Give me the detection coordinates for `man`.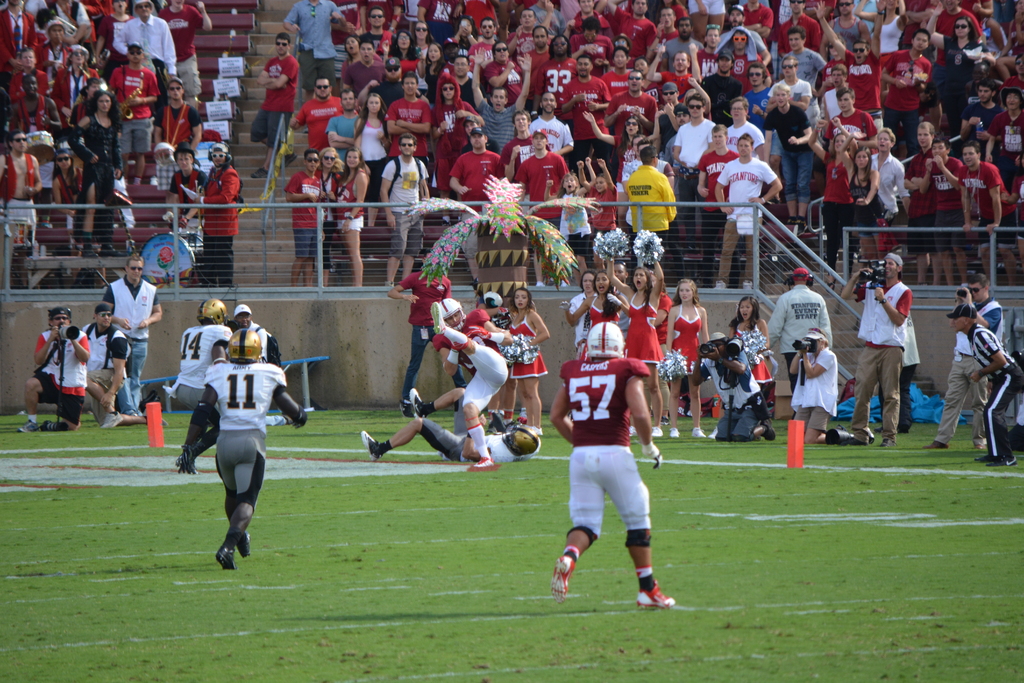
{"x1": 723, "y1": 27, "x2": 762, "y2": 93}.
